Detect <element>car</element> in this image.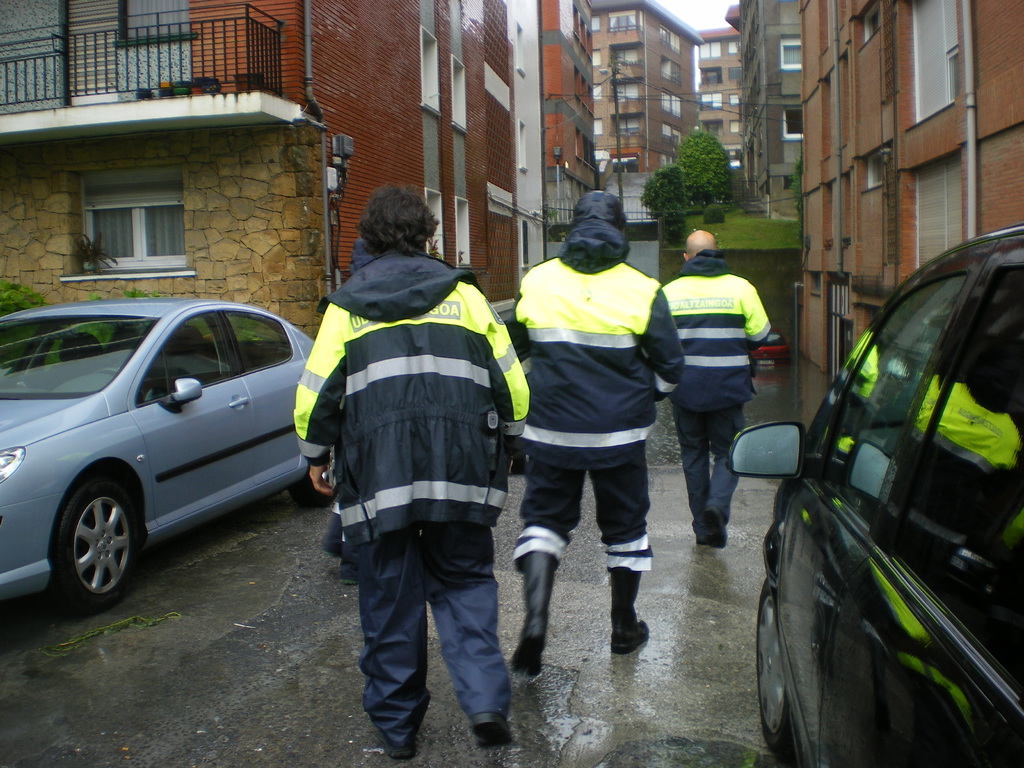
Detection: (left=747, top=329, right=788, bottom=366).
